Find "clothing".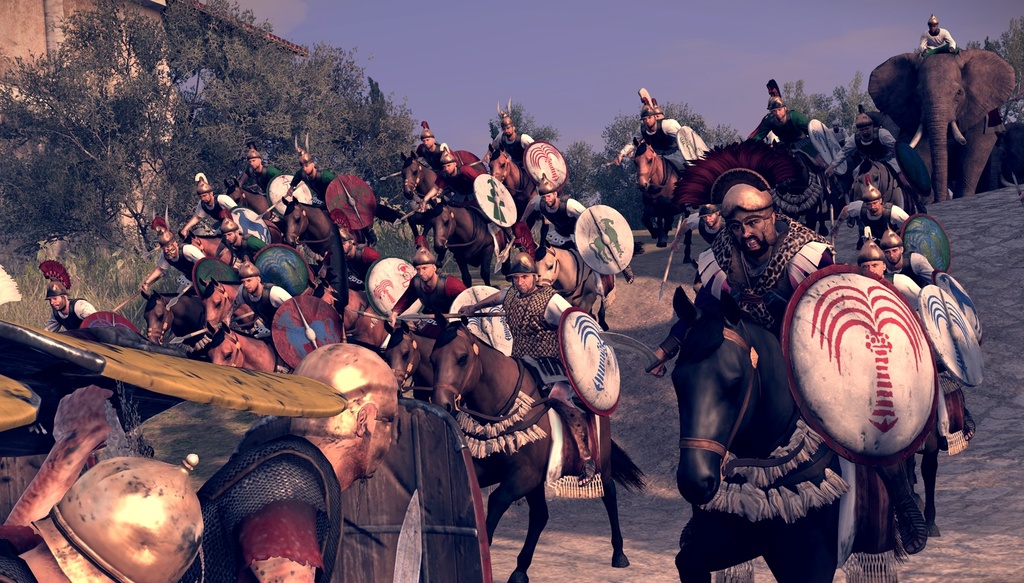
rect(427, 167, 480, 209).
